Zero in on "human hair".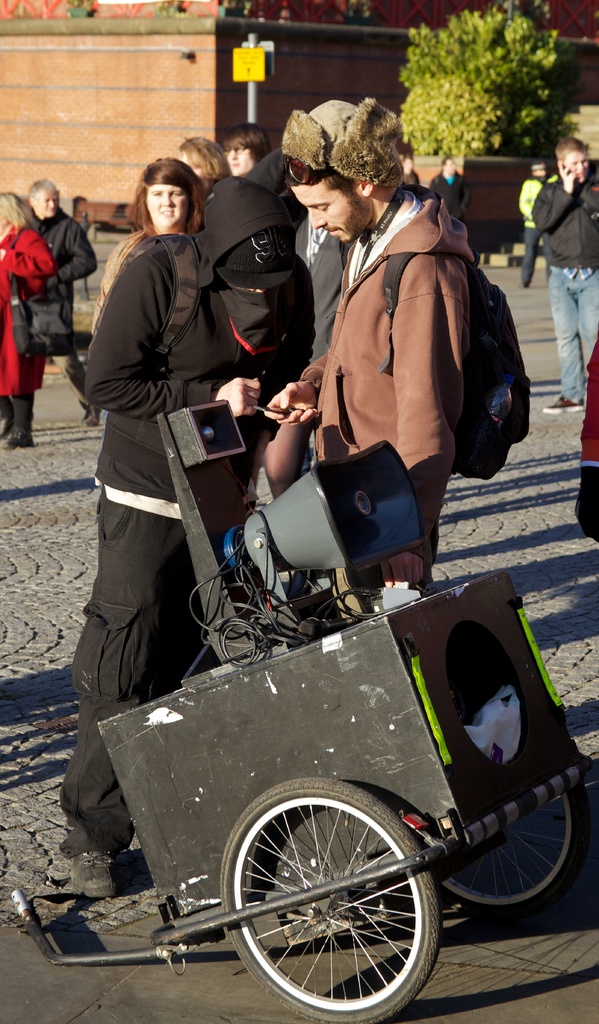
Zeroed in: {"left": 178, "top": 136, "right": 228, "bottom": 179}.
